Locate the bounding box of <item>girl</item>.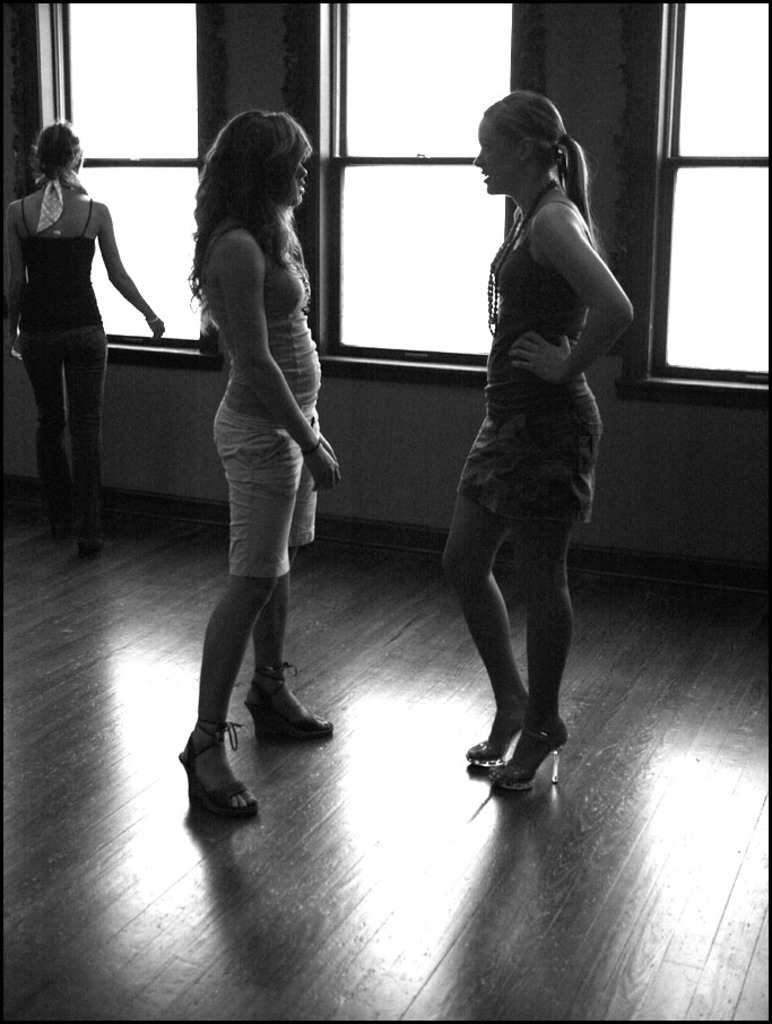
Bounding box: box(435, 93, 634, 797).
